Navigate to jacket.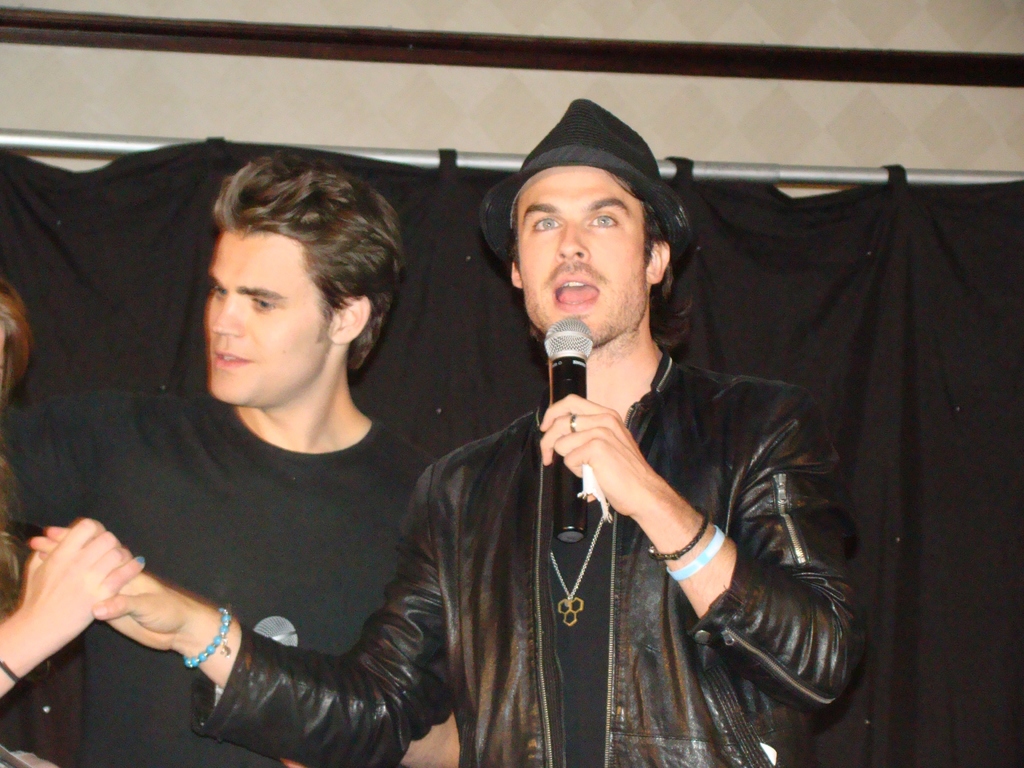
Navigation target: [187,409,871,767].
